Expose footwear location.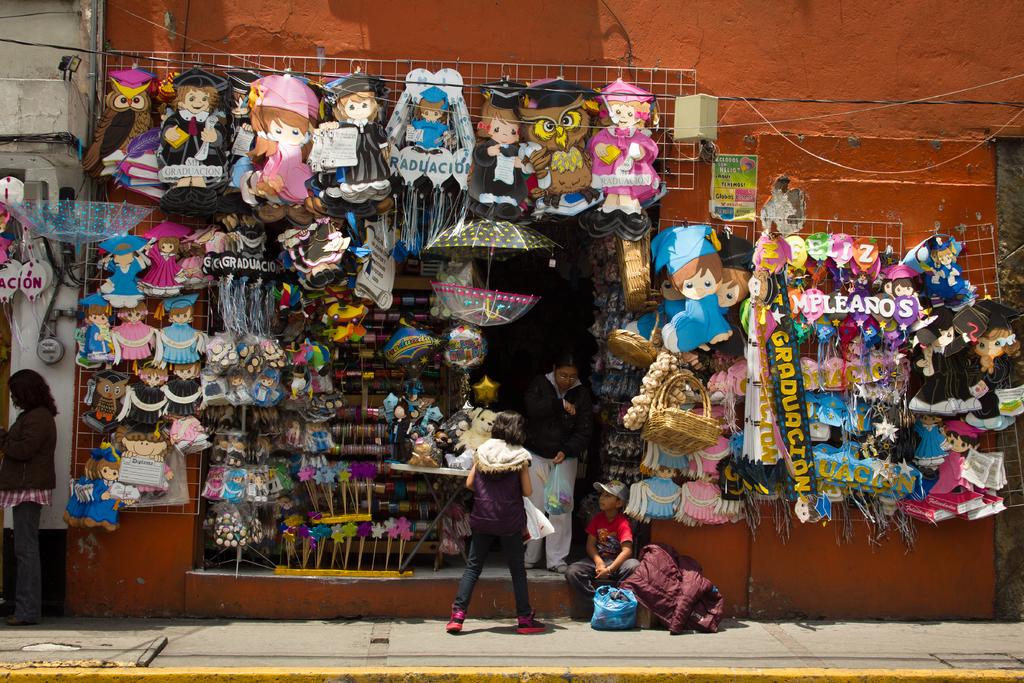
Exposed at x1=516, y1=613, x2=551, y2=635.
